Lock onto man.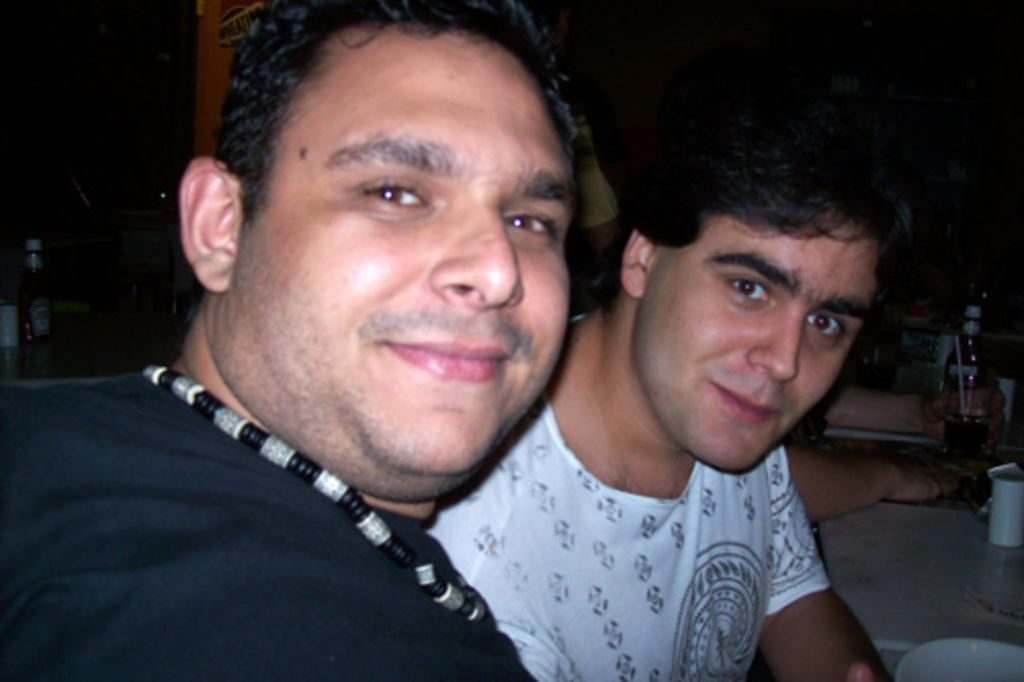
Locked: <bbox>422, 92, 918, 680</bbox>.
